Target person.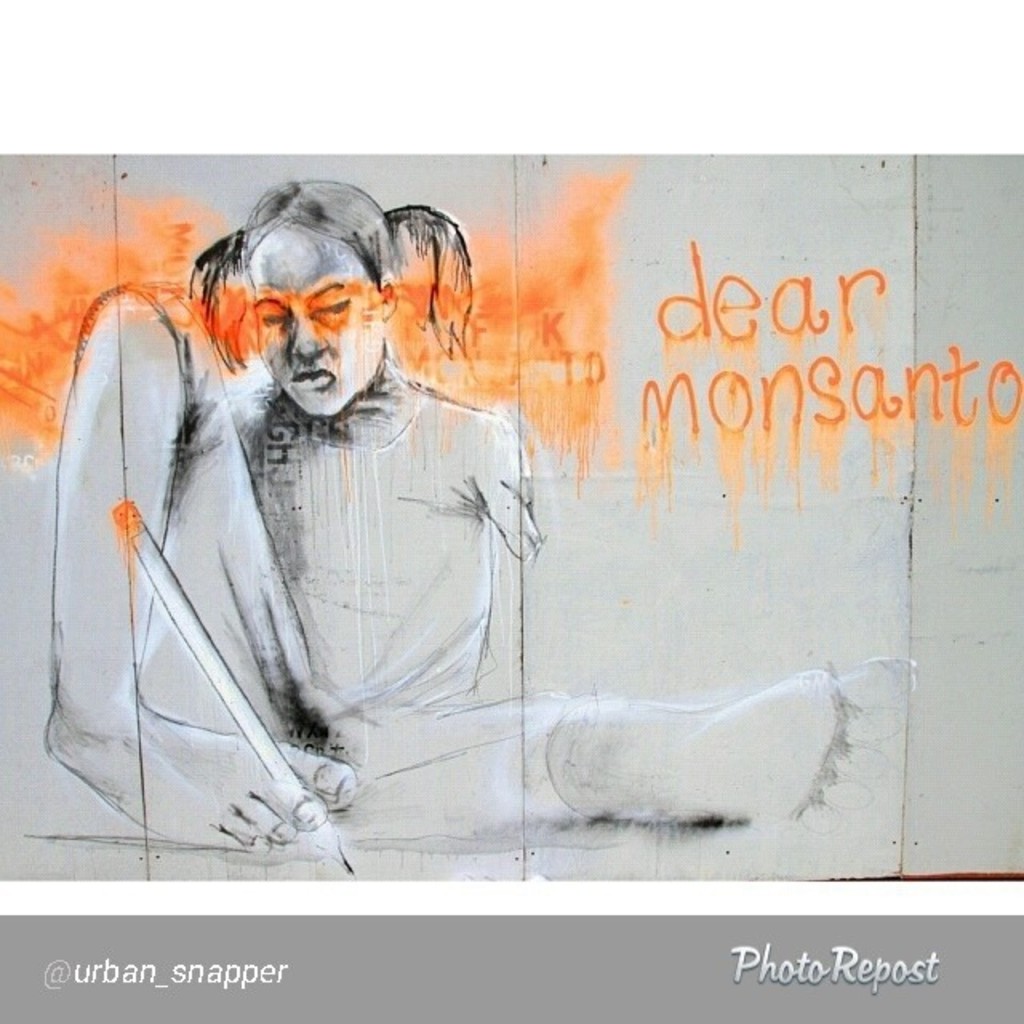
Target region: x1=118, y1=189, x2=766, y2=885.
